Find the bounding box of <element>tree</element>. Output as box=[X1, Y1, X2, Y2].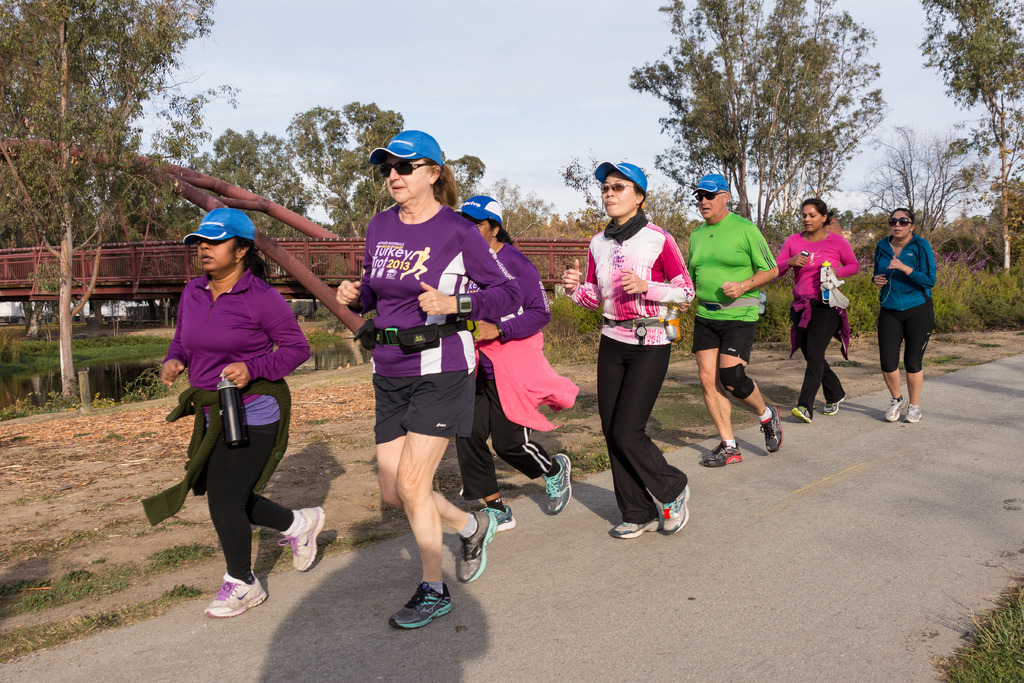
box=[555, 147, 695, 247].
